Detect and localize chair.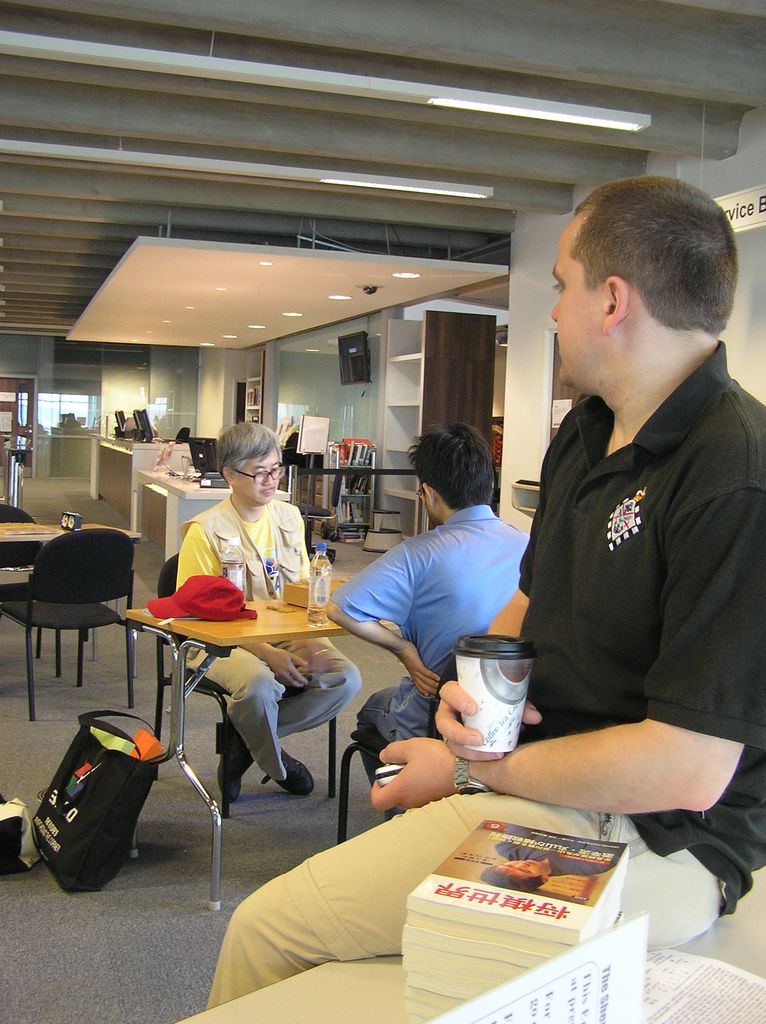
Localized at (x1=12, y1=508, x2=139, y2=726).
